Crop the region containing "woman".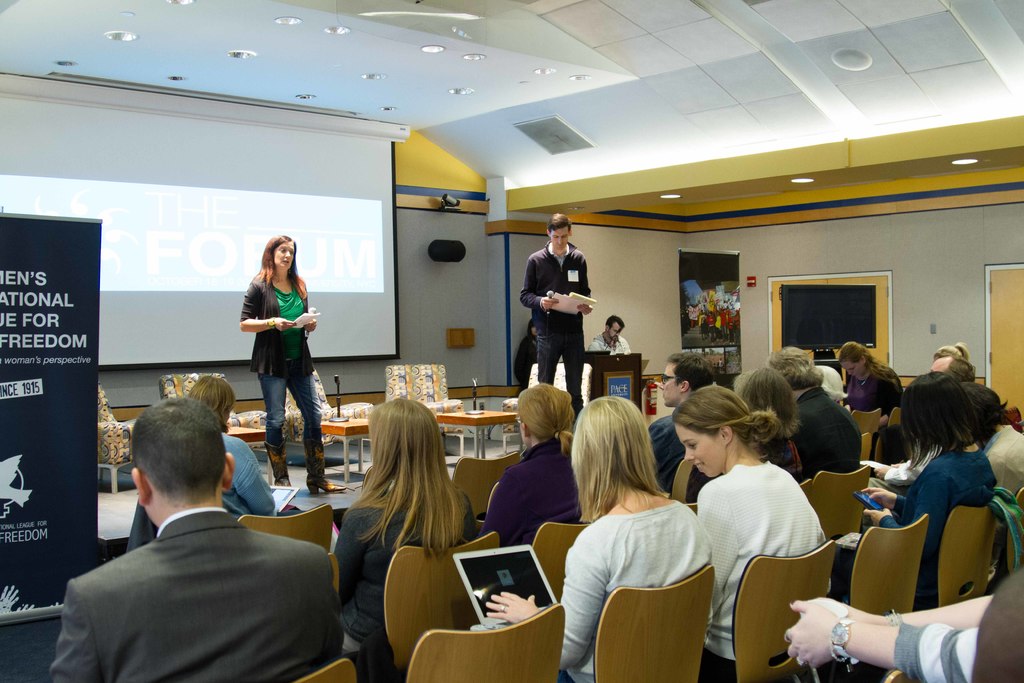
Crop region: BBox(835, 370, 997, 600).
